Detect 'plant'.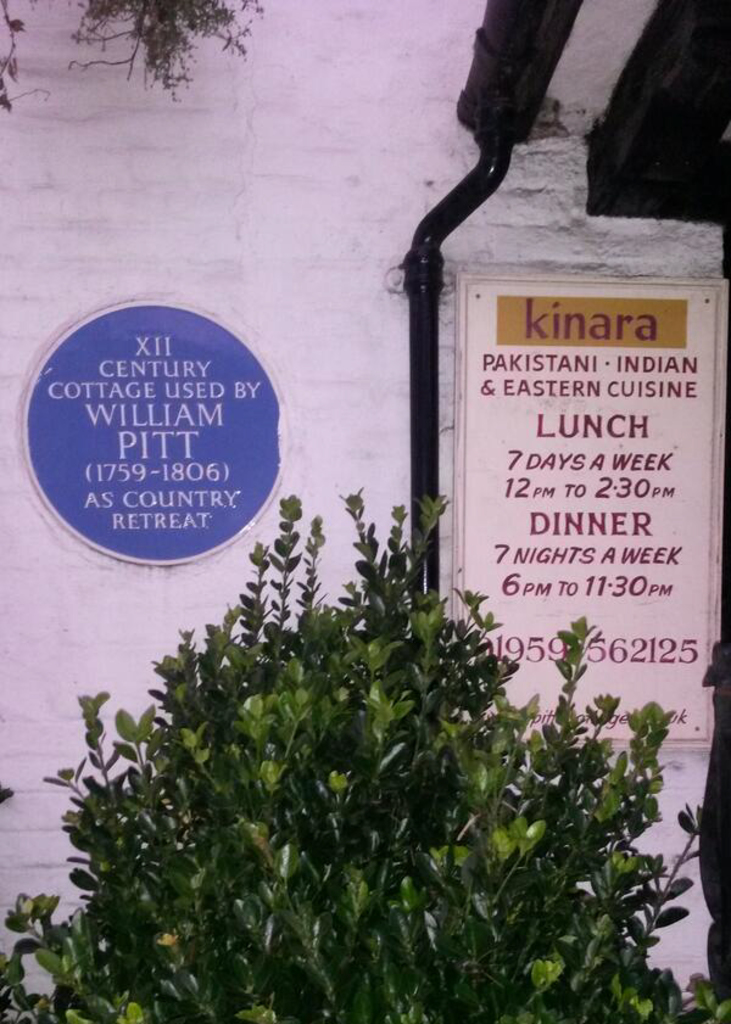
Detected at select_region(55, 285, 699, 996).
